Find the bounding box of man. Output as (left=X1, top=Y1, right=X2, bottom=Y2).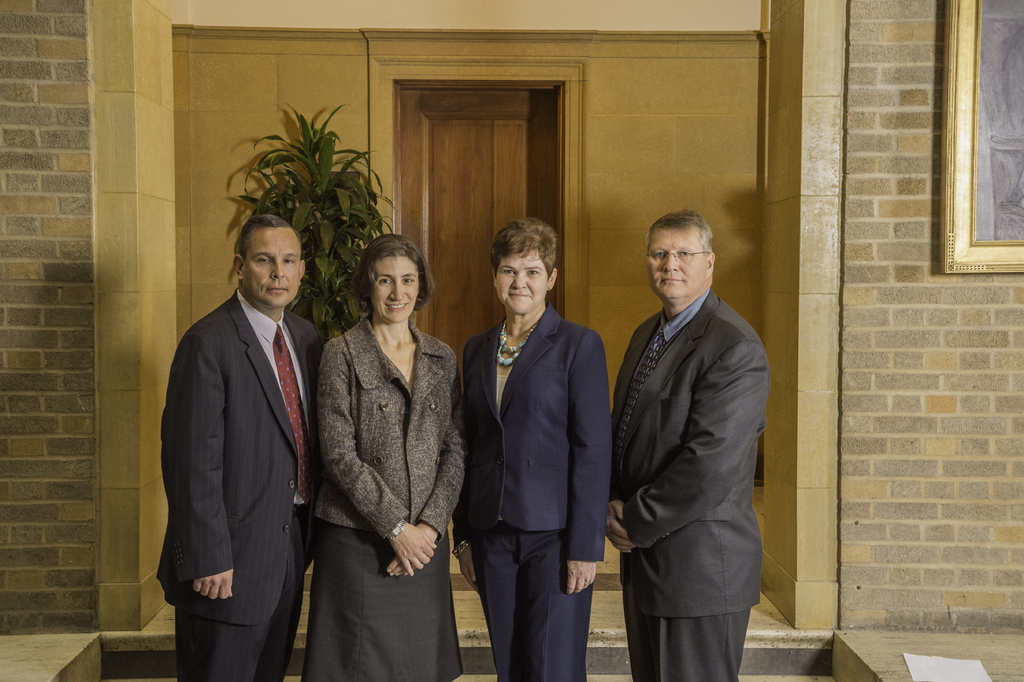
(left=156, top=219, right=325, bottom=681).
